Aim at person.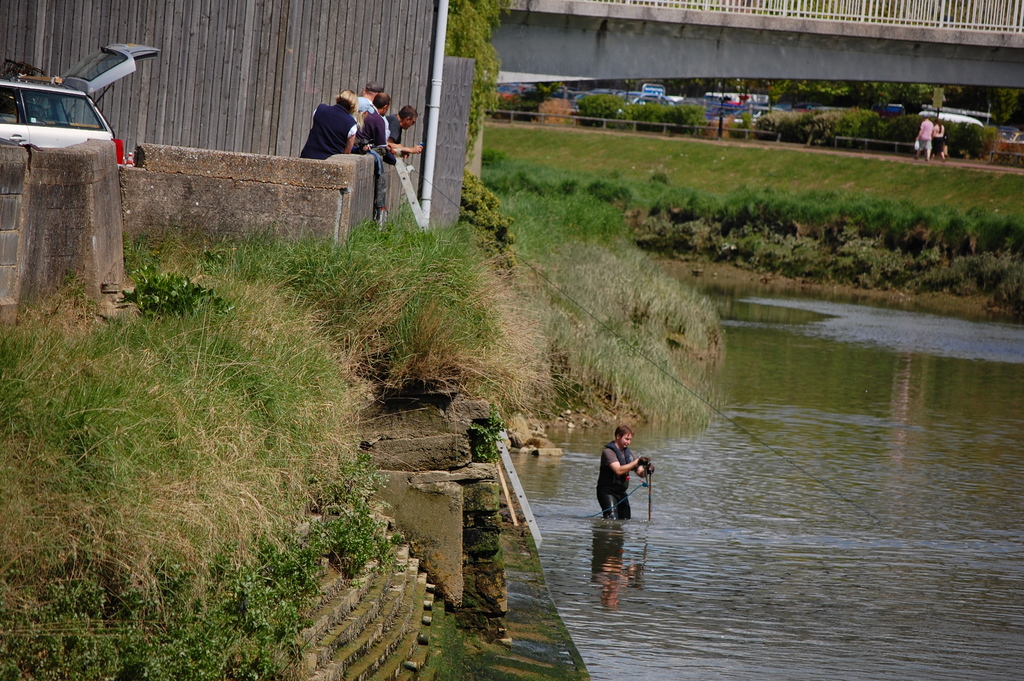
Aimed at x1=362 y1=92 x2=390 y2=120.
